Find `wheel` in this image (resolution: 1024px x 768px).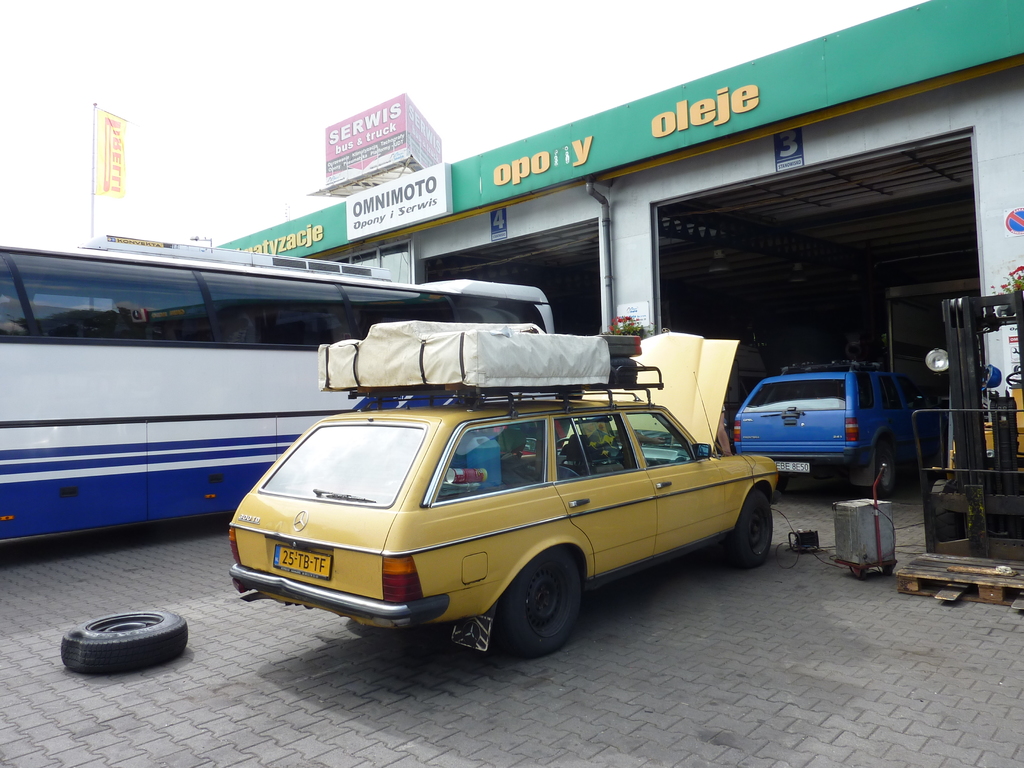
locate(59, 611, 186, 675).
